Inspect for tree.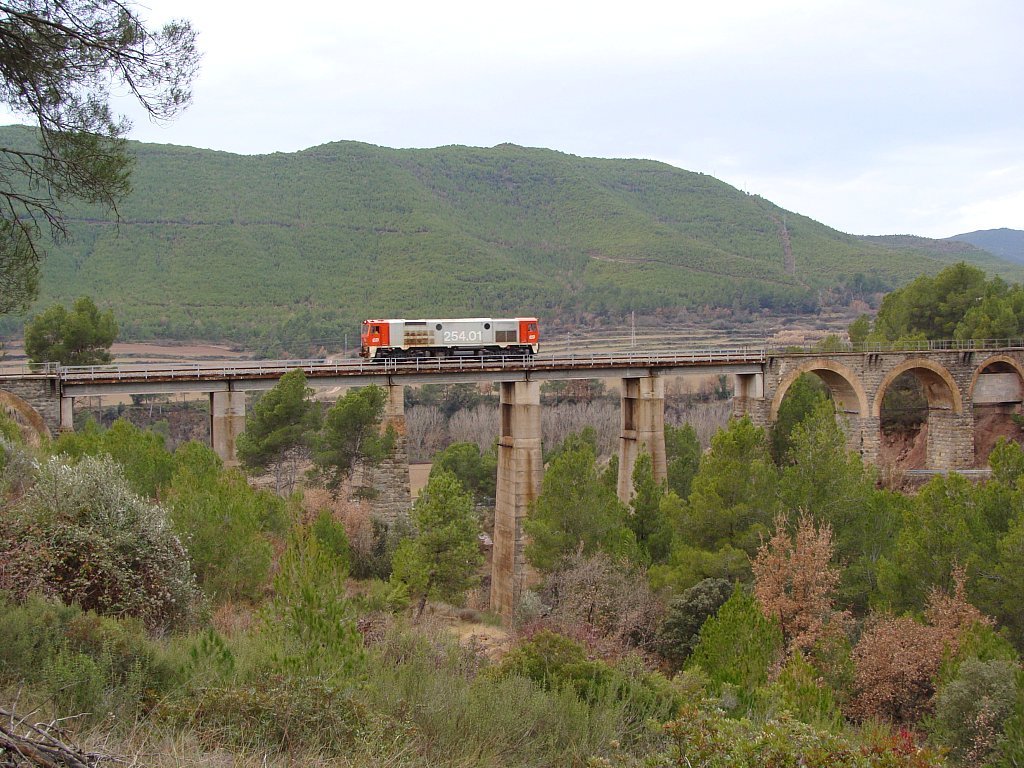
Inspection: x1=231 y1=365 x2=313 y2=484.
